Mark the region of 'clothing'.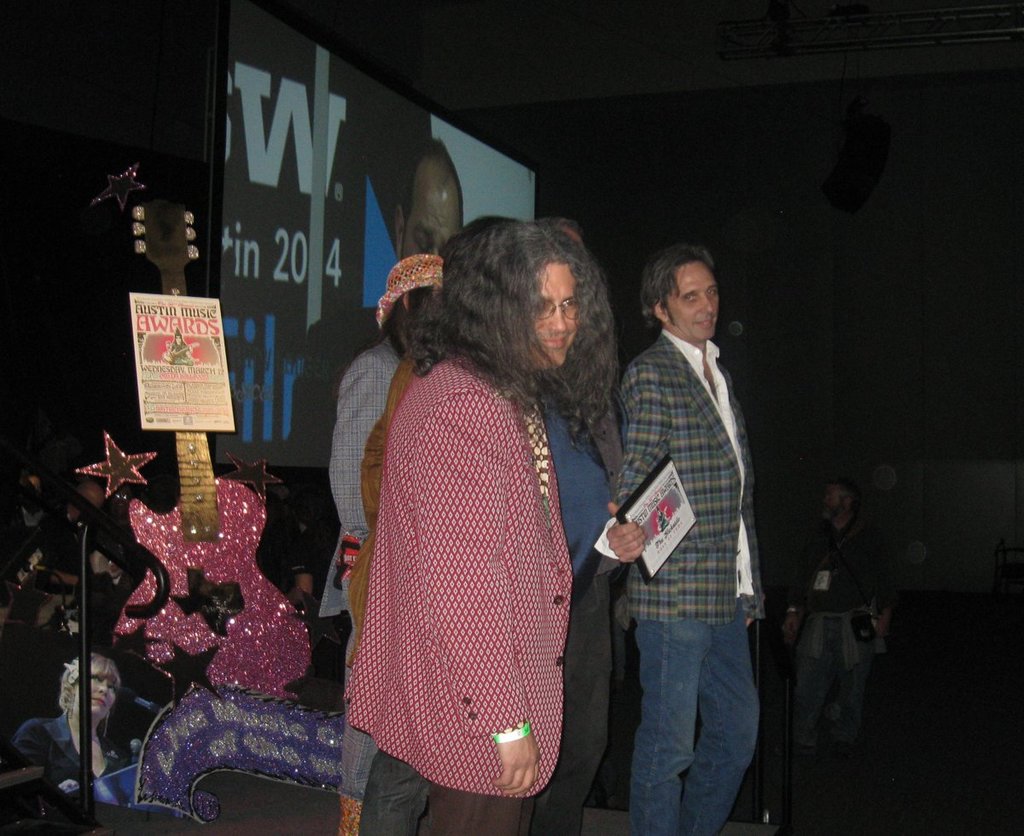
Region: region(311, 335, 403, 835).
